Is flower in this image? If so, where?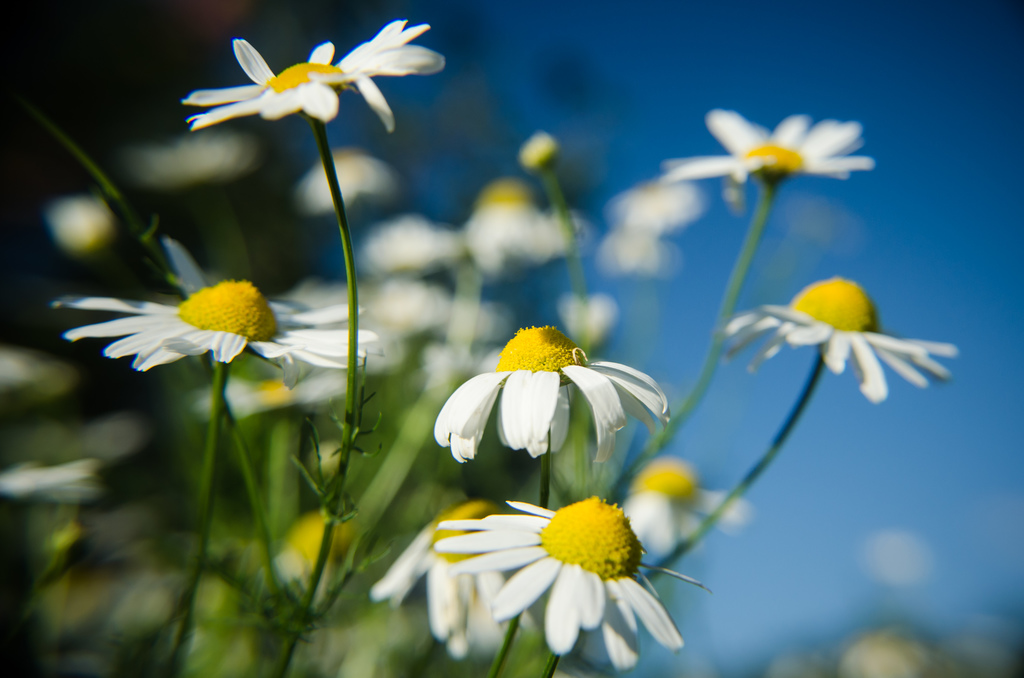
Yes, at 461,173,565,269.
